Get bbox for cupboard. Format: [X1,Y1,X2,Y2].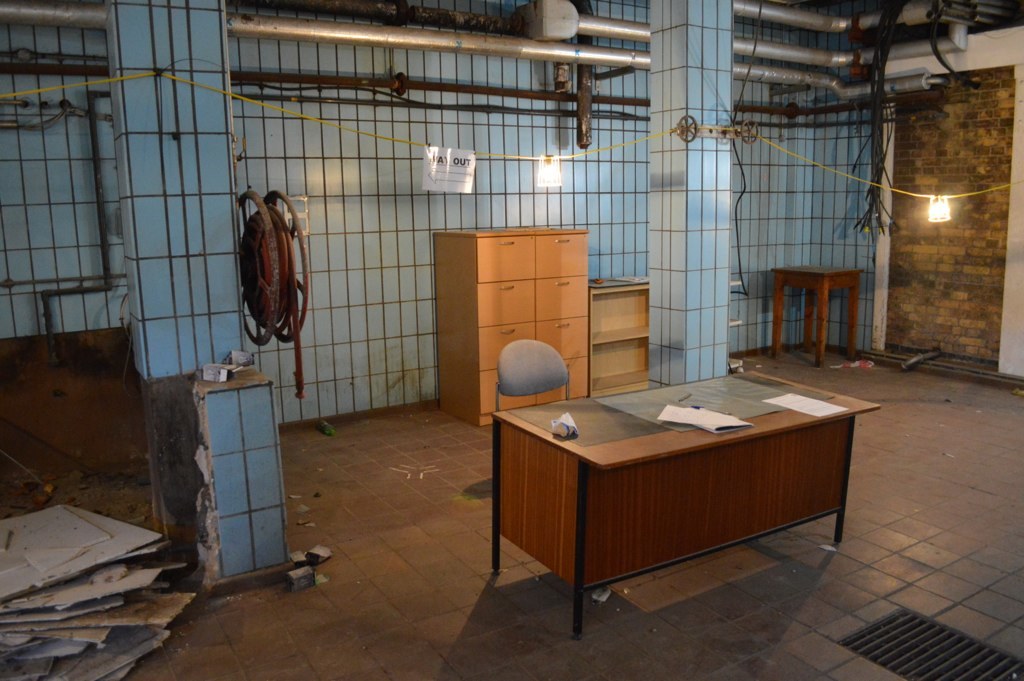
[434,231,592,425].
